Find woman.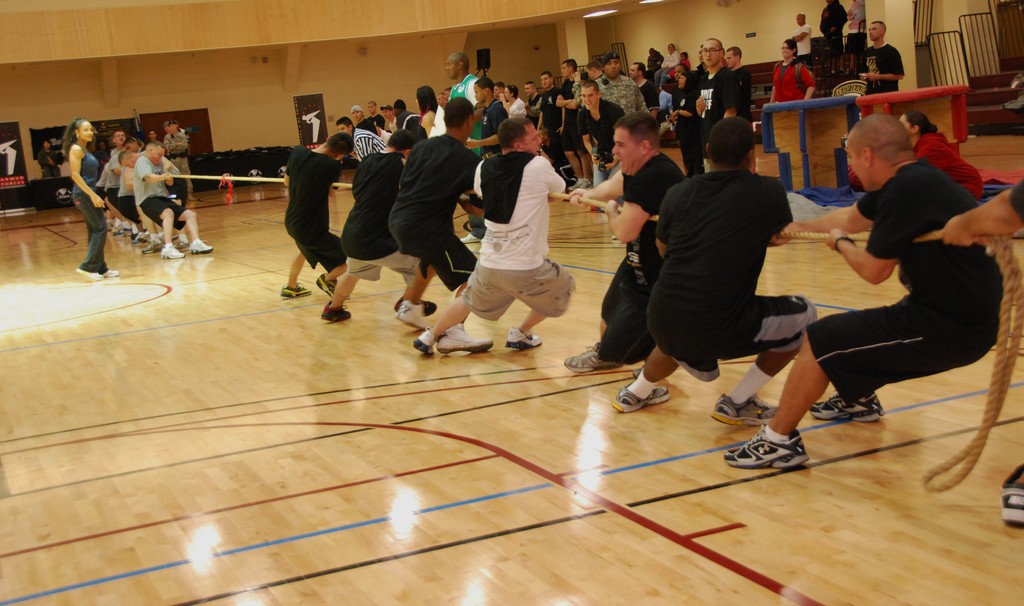
(68,111,107,277).
